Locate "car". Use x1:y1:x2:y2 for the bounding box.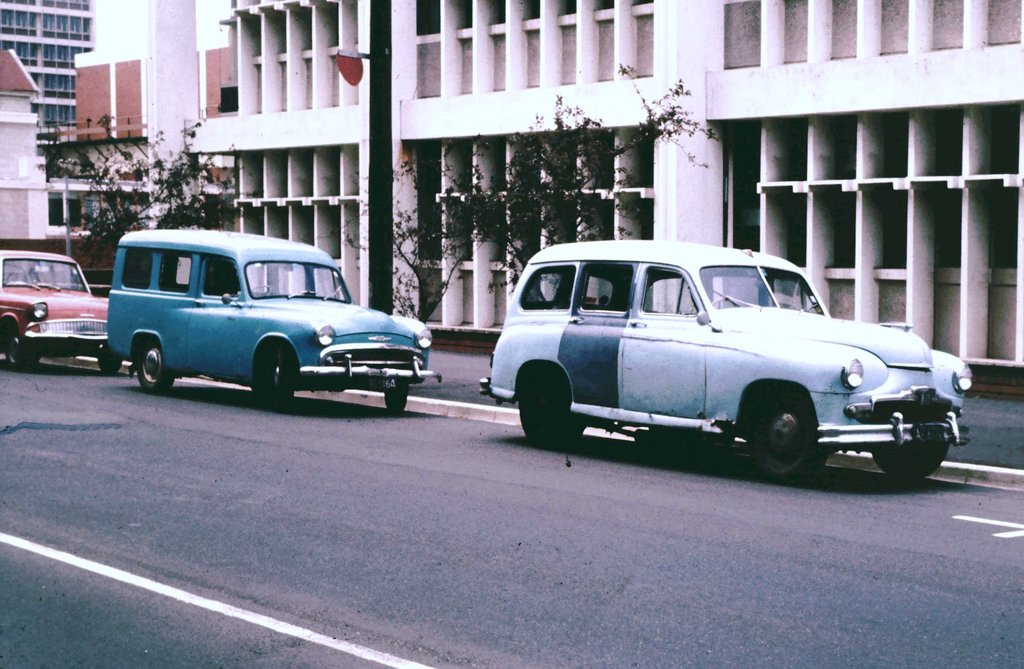
0:251:111:376.
